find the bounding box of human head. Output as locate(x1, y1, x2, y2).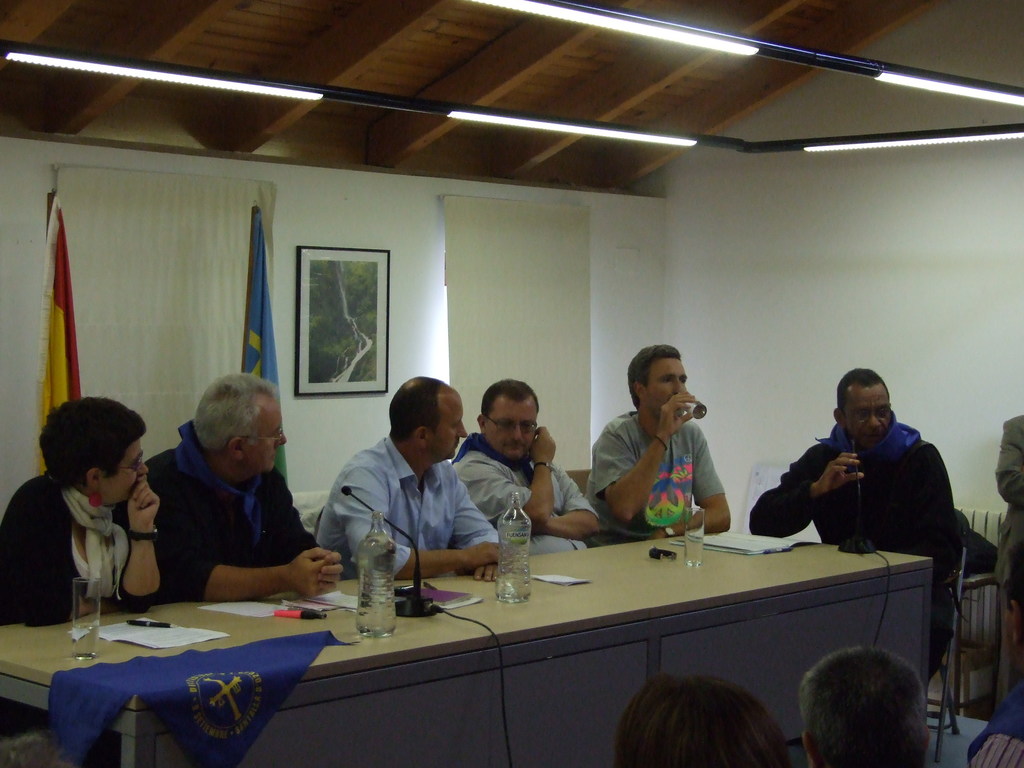
locate(478, 377, 543, 461).
